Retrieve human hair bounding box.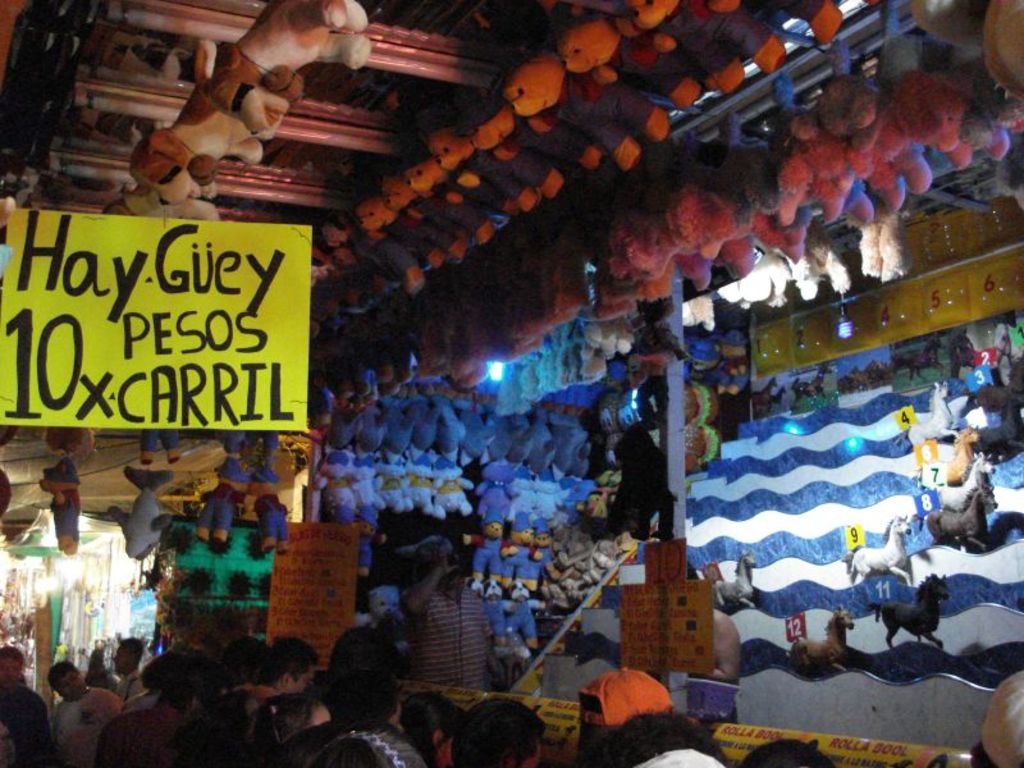
Bounding box: 599, 712, 730, 767.
